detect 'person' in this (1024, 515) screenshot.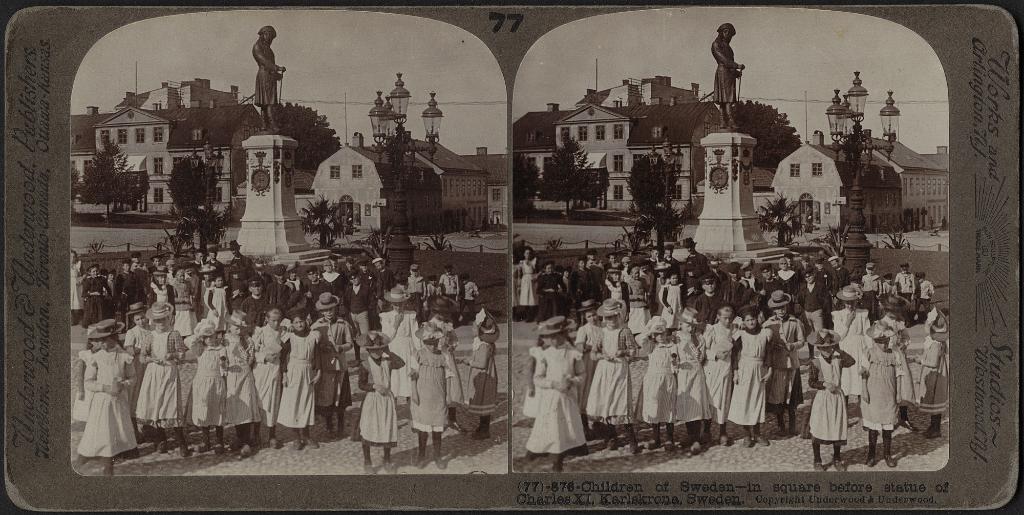
Detection: BBox(461, 279, 476, 309).
